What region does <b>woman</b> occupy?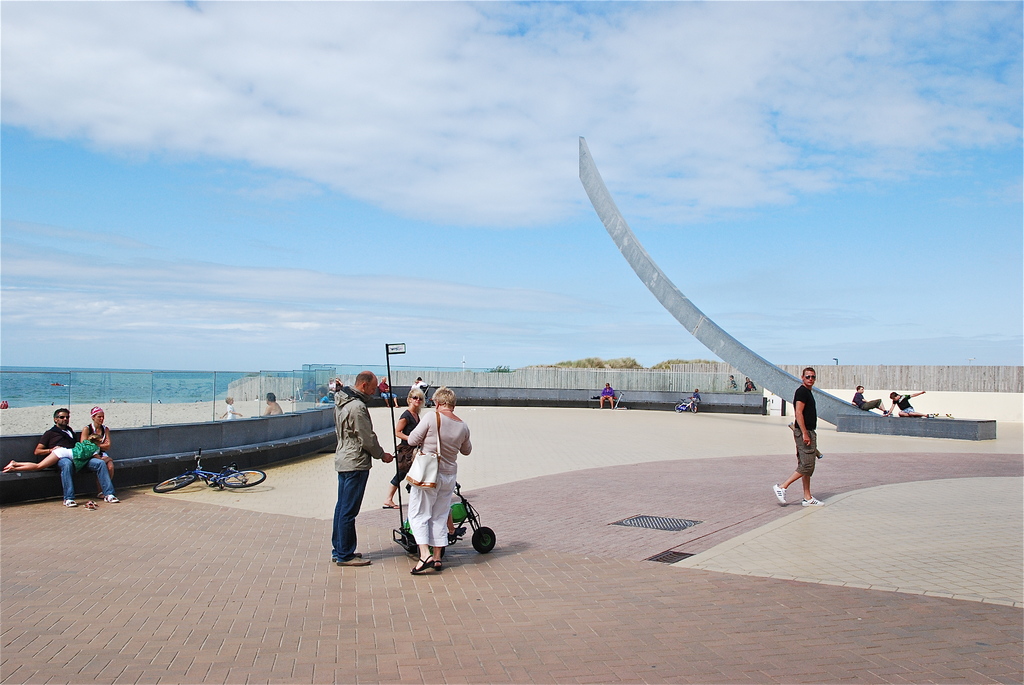
75 403 113 501.
